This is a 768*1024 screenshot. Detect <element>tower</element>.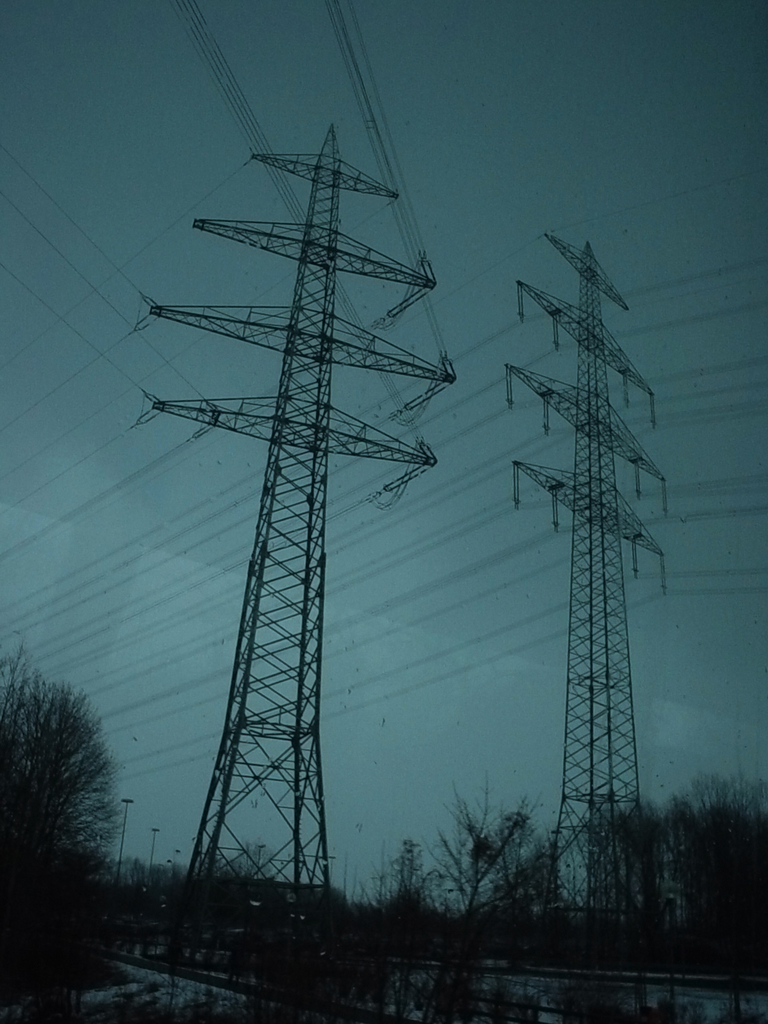
bbox=[509, 227, 670, 934].
